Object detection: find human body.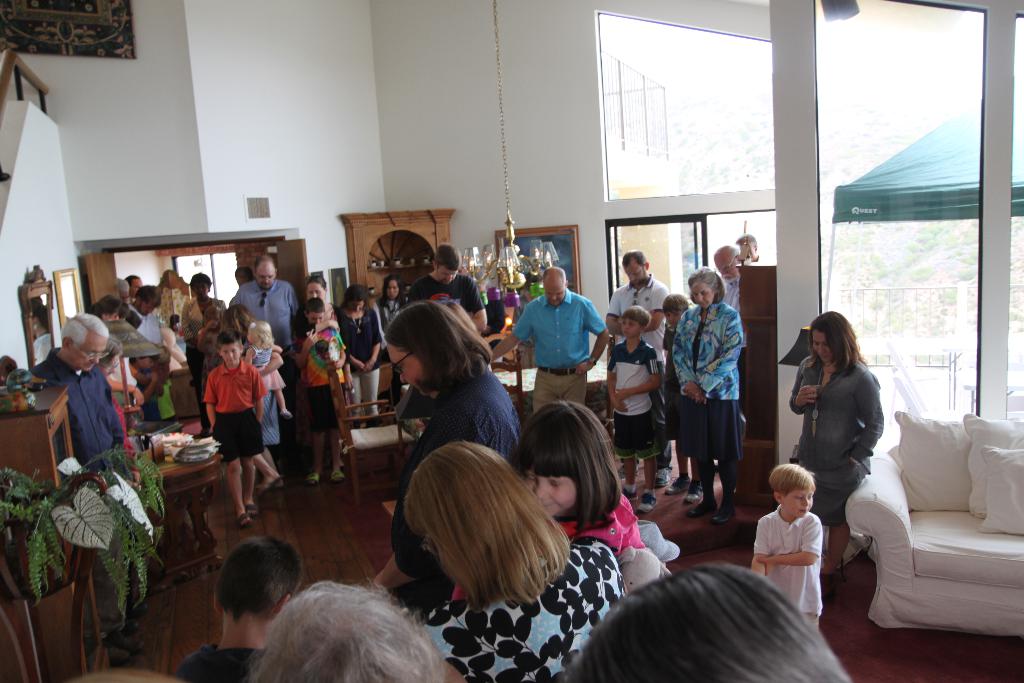
locate(778, 311, 902, 534).
